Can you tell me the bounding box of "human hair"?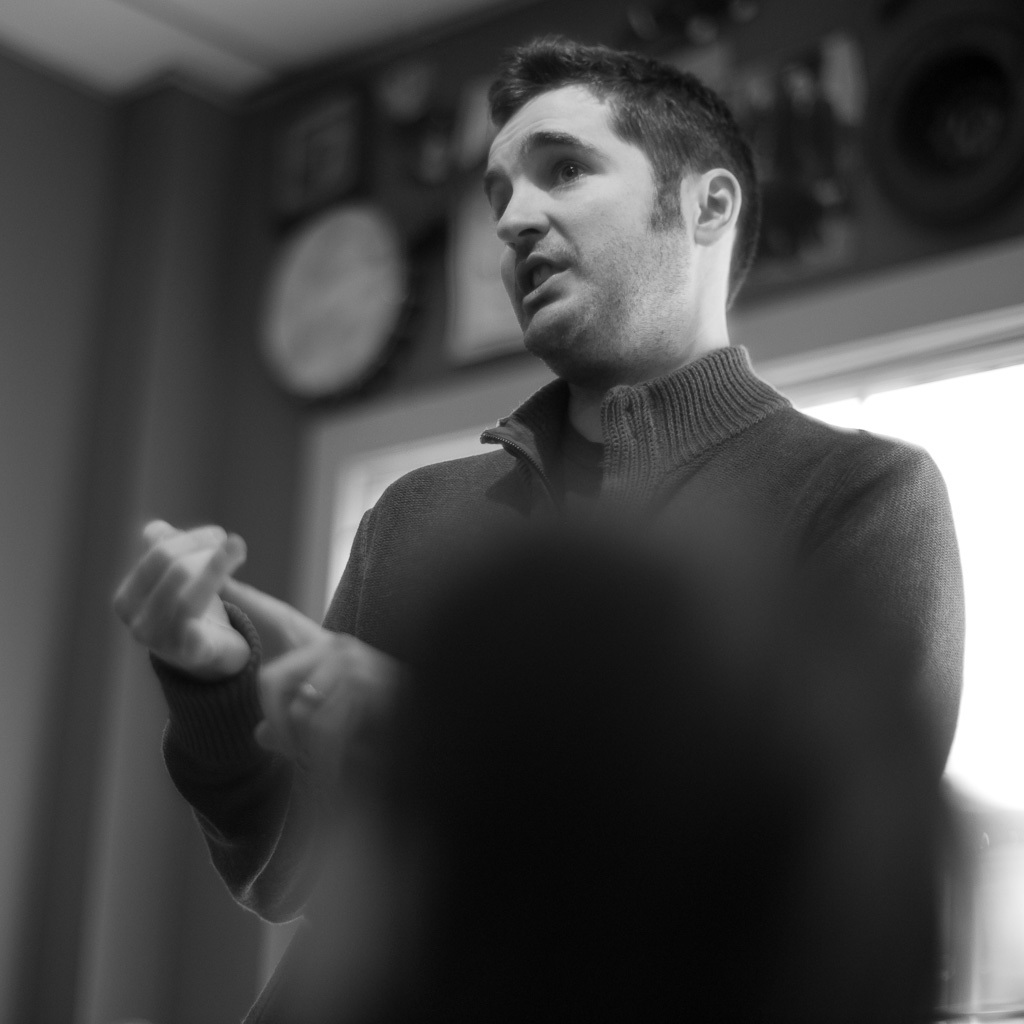
select_region(497, 45, 766, 301).
